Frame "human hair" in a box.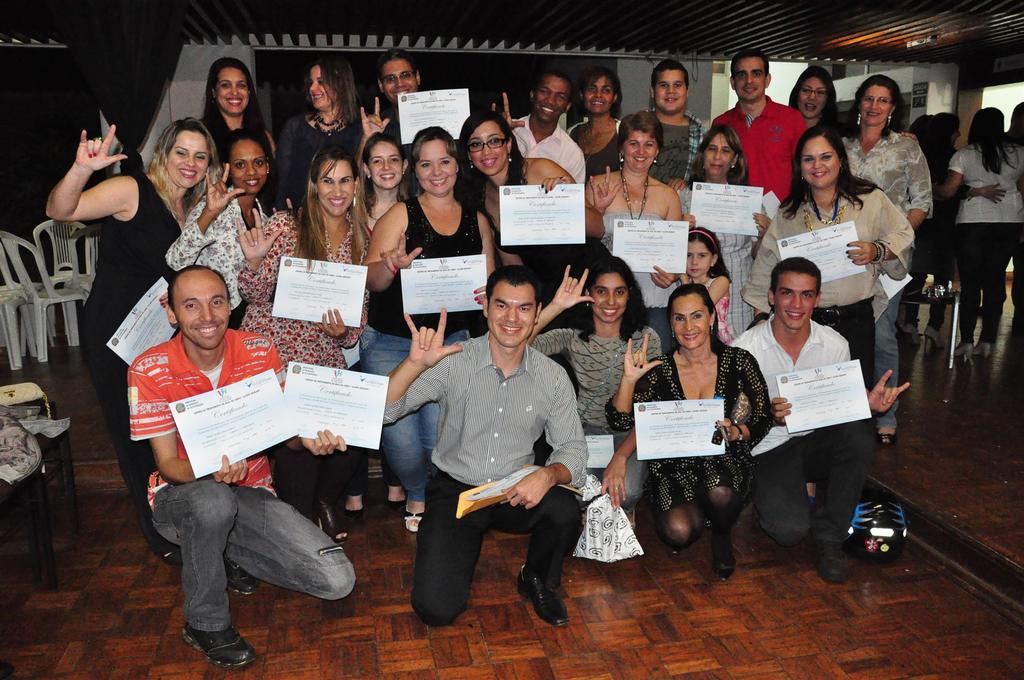
left=922, top=110, right=961, bottom=170.
